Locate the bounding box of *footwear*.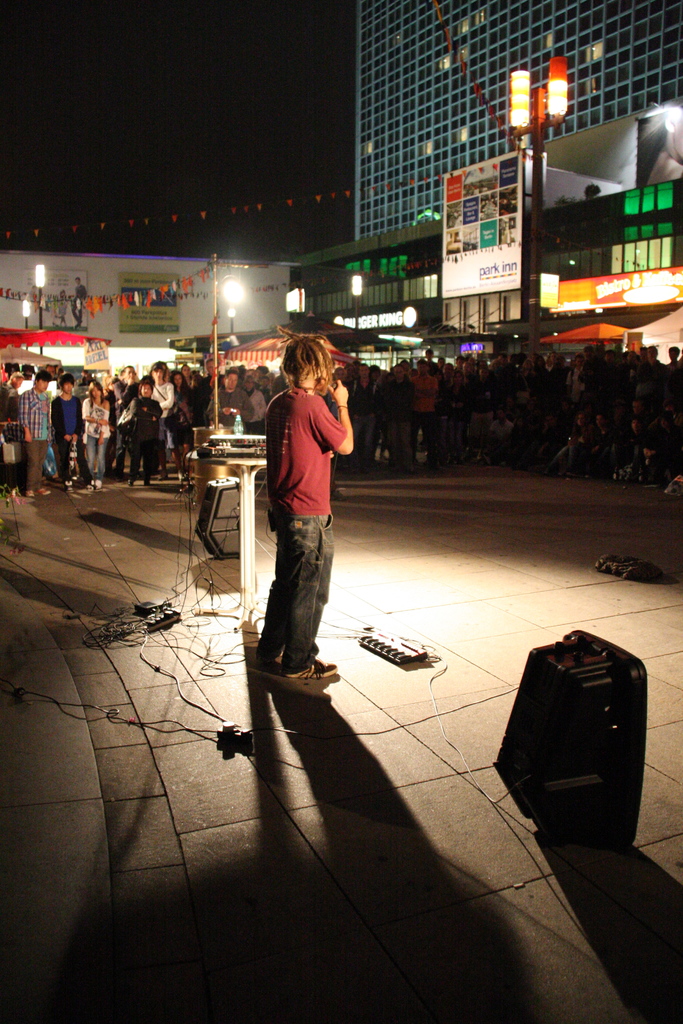
Bounding box: bbox=[96, 481, 101, 488].
